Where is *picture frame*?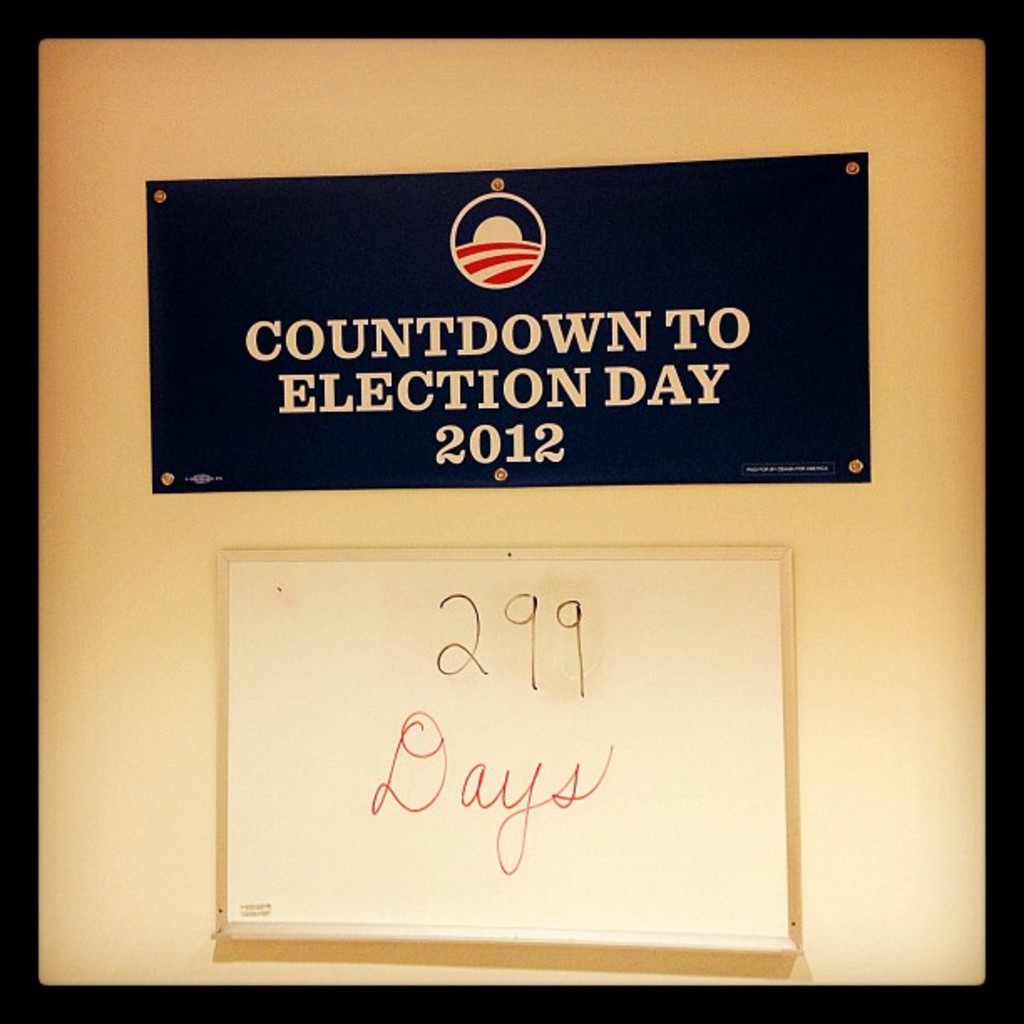
detection(0, 0, 1022, 1022).
